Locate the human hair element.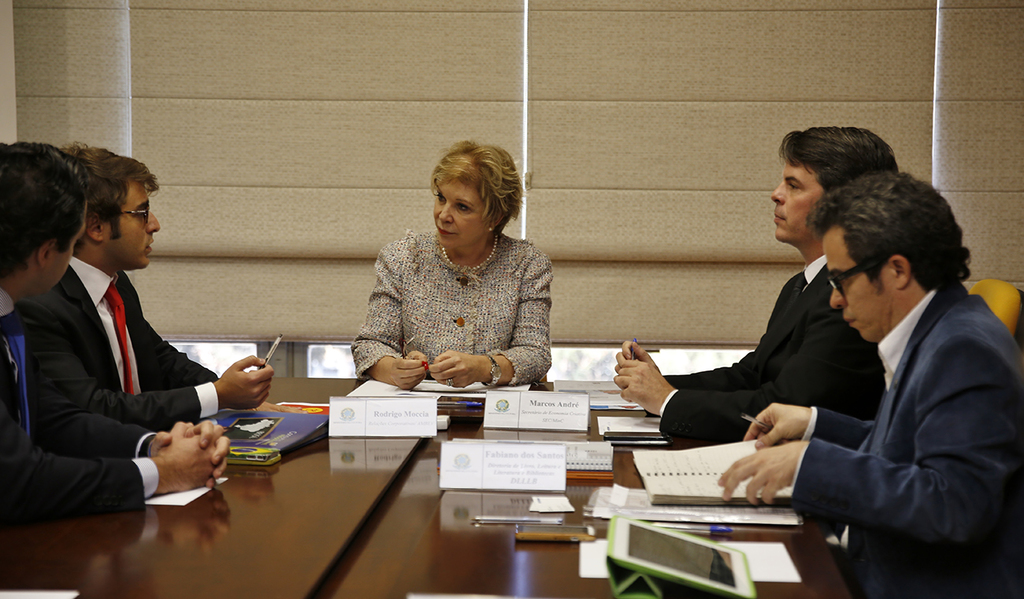
Element bbox: crop(421, 143, 519, 242).
